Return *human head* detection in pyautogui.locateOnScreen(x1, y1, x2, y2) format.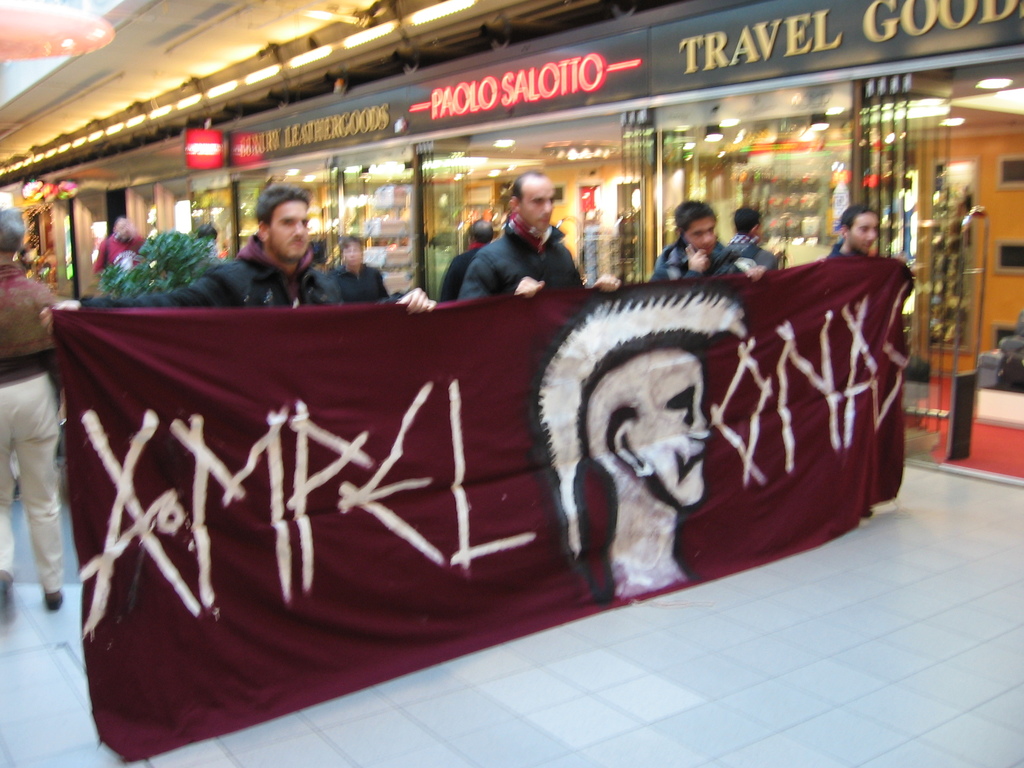
pyautogui.locateOnScreen(233, 174, 310, 259).
